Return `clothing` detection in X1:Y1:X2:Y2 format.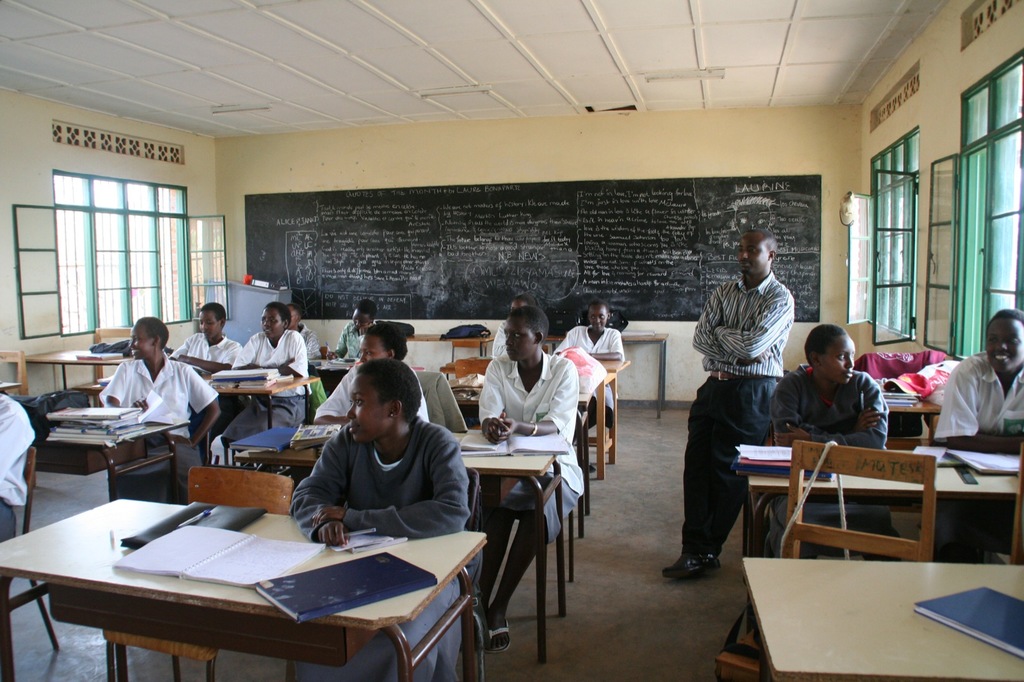
557:320:619:413.
